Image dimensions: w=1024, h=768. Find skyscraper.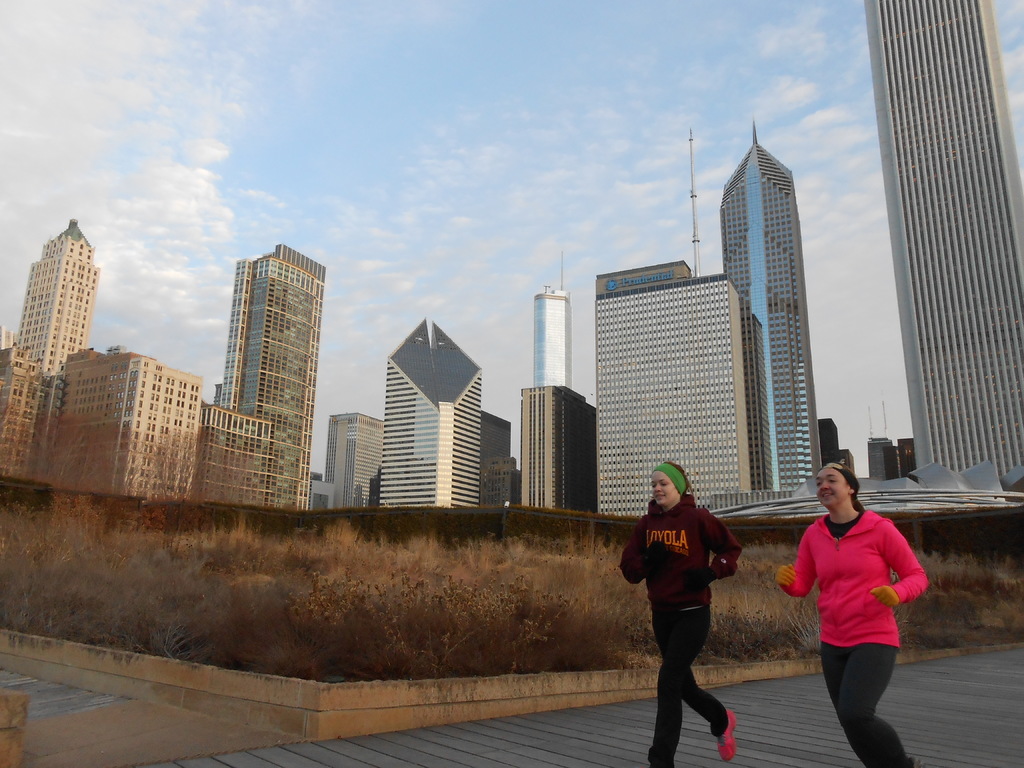
54,344,202,494.
